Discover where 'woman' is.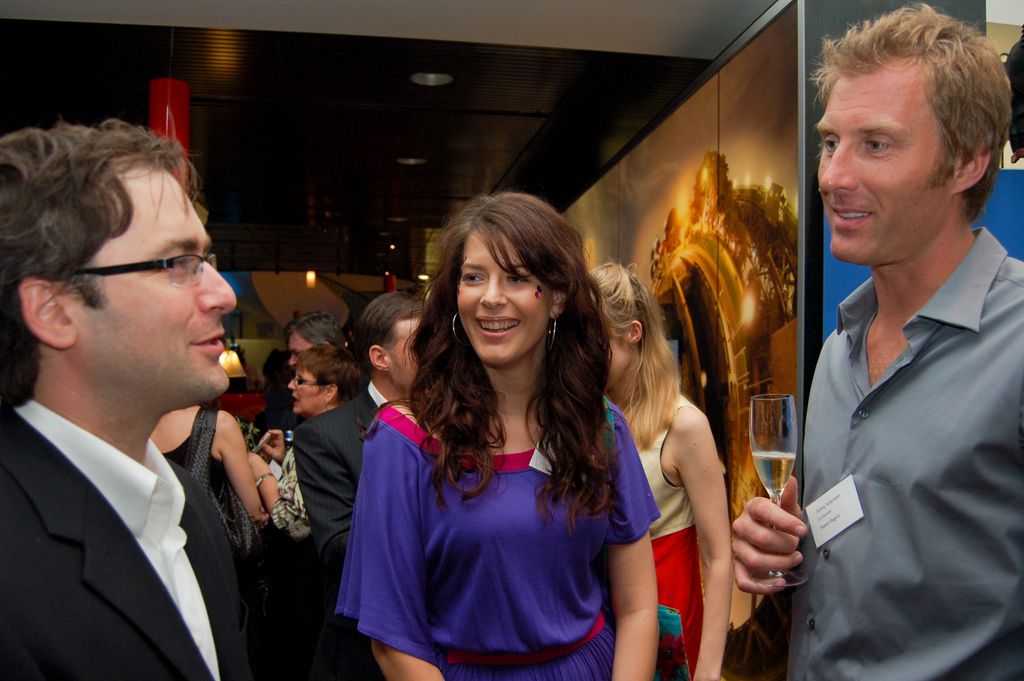
Discovered at (351, 177, 645, 680).
